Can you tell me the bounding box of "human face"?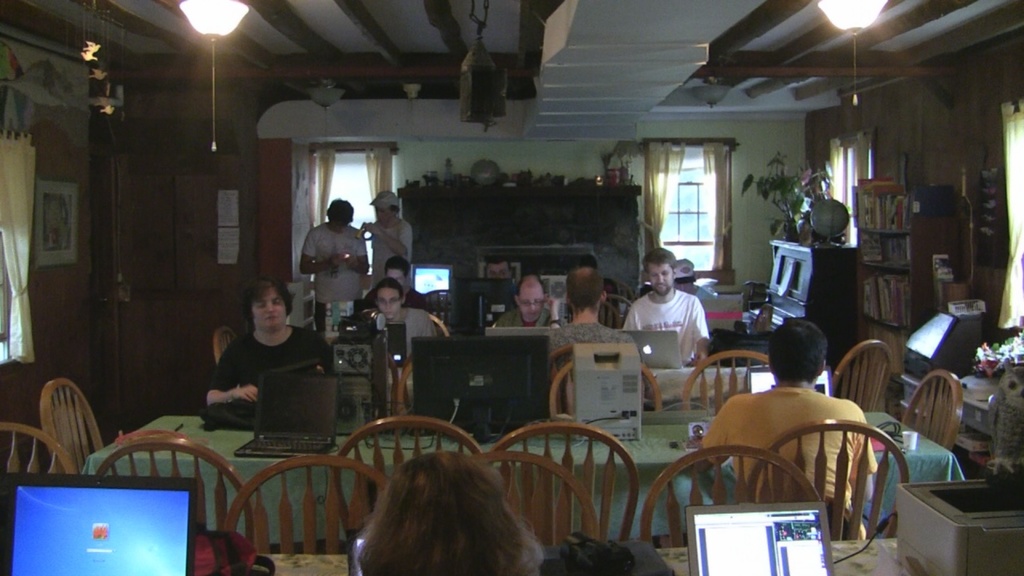
bbox=[647, 258, 674, 298].
